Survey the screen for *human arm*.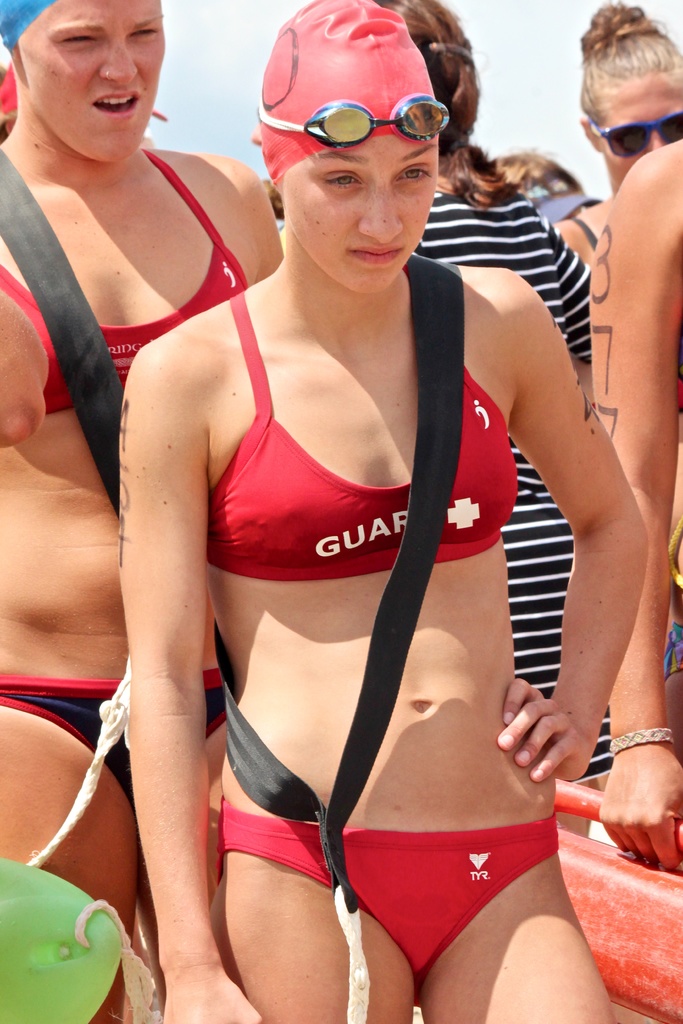
Survey found: 131, 340, 261, 1023.
